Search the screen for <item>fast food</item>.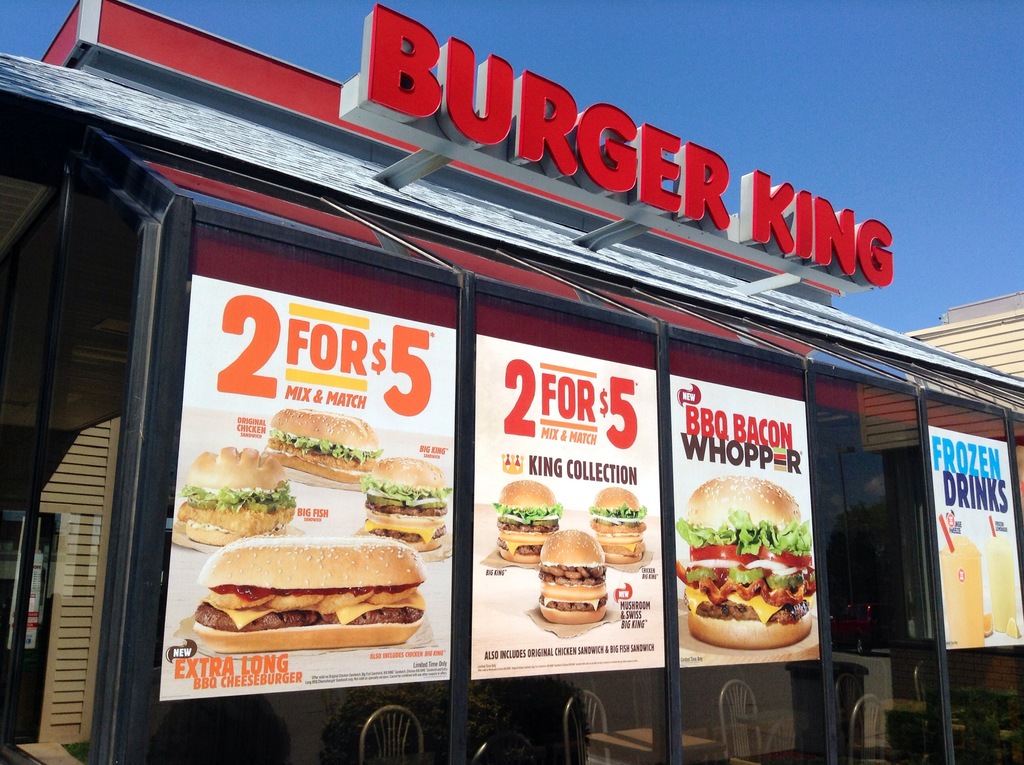
Found at [left=189, top=537, right=428, bottom=657].
